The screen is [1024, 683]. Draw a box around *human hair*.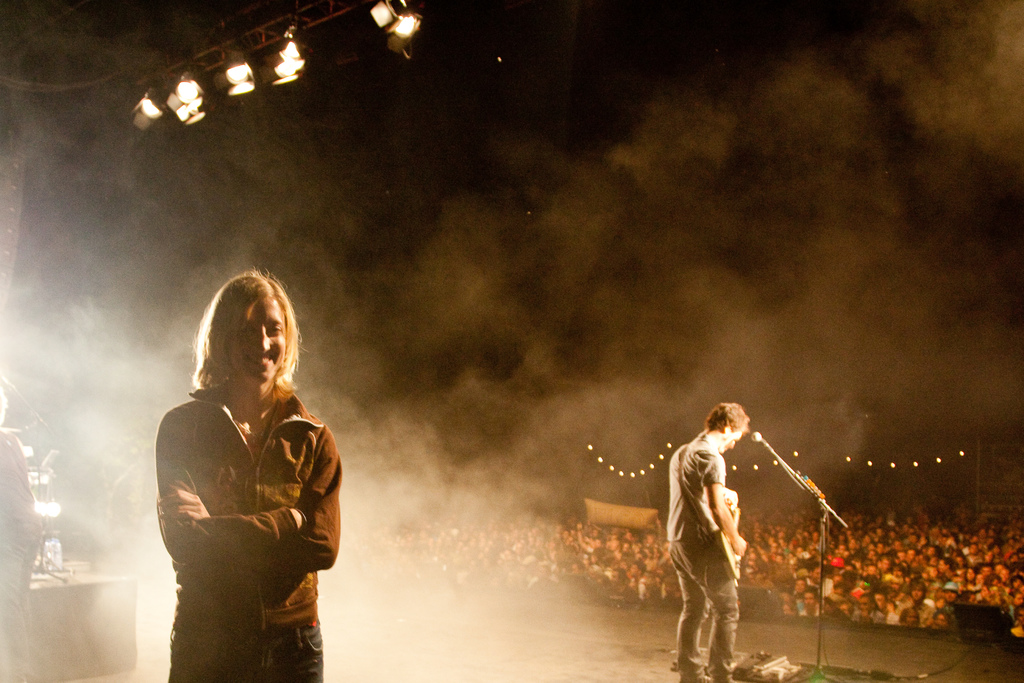
713,395,747,436.
